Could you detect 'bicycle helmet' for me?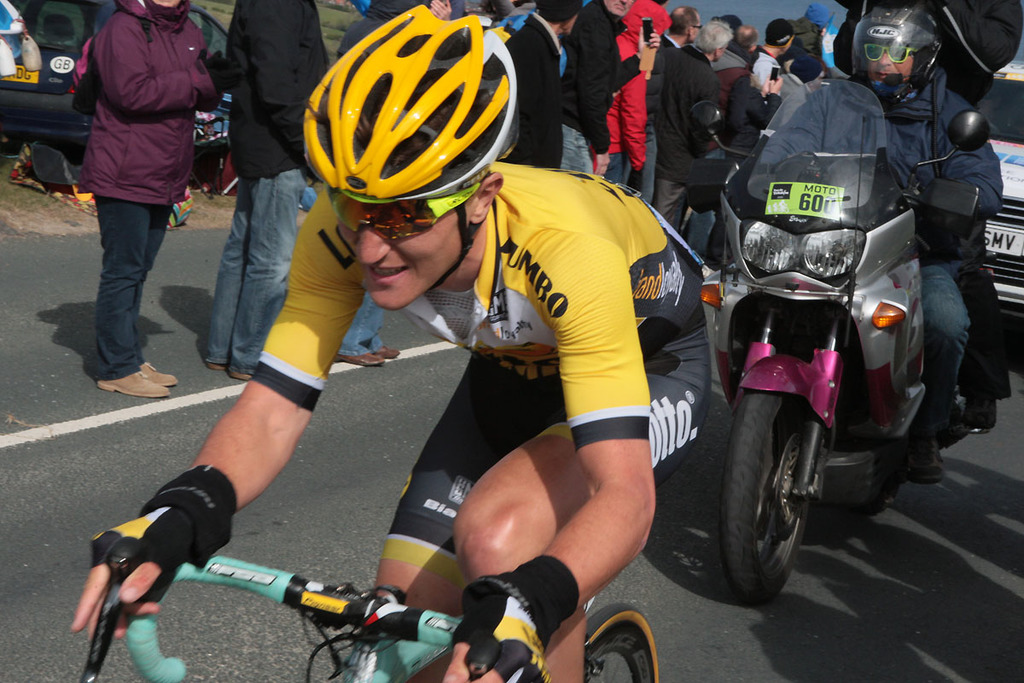
Detection result: [302, 0, 519, 193].
